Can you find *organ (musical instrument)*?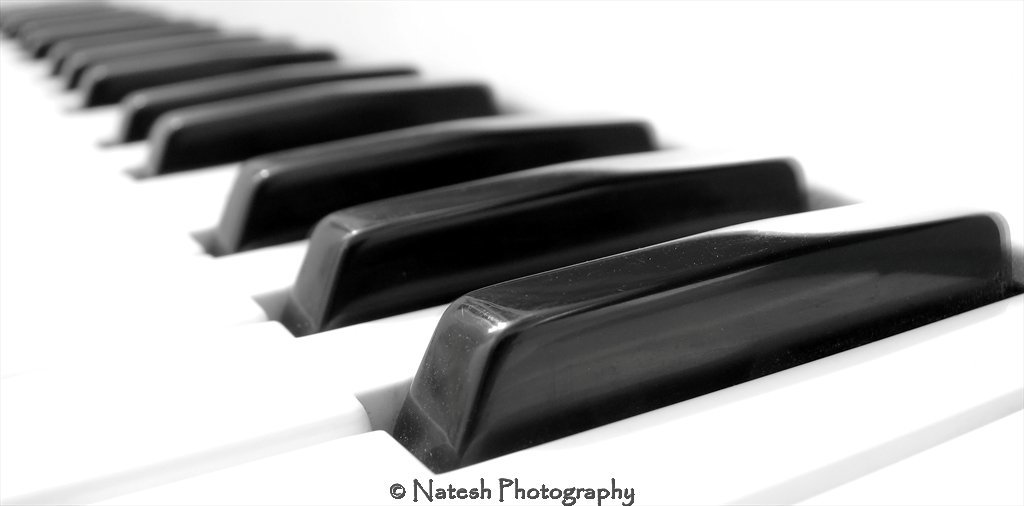
Yes, bounding box: 41:5:1007:423.
